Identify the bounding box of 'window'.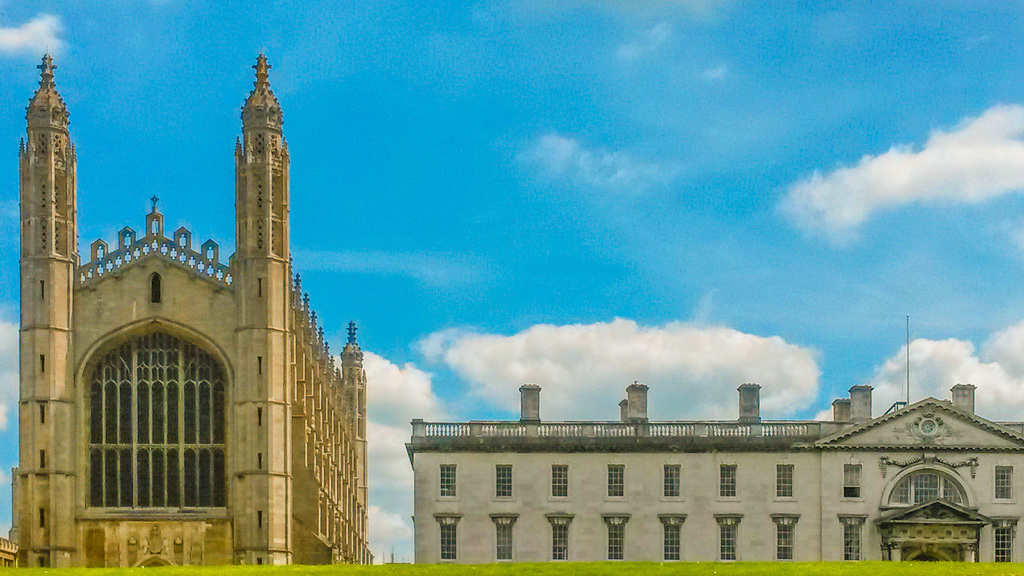
box=[777, 514, 797, 558].
